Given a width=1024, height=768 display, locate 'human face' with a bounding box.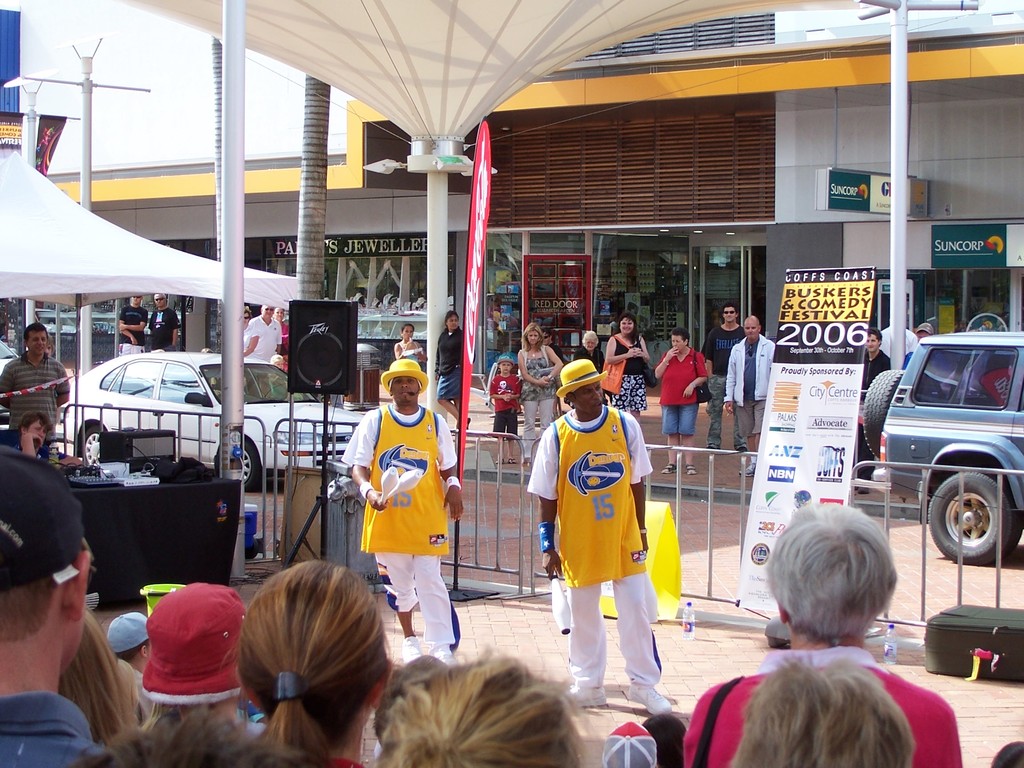
Located: rect(153, 292, 170, 309).
